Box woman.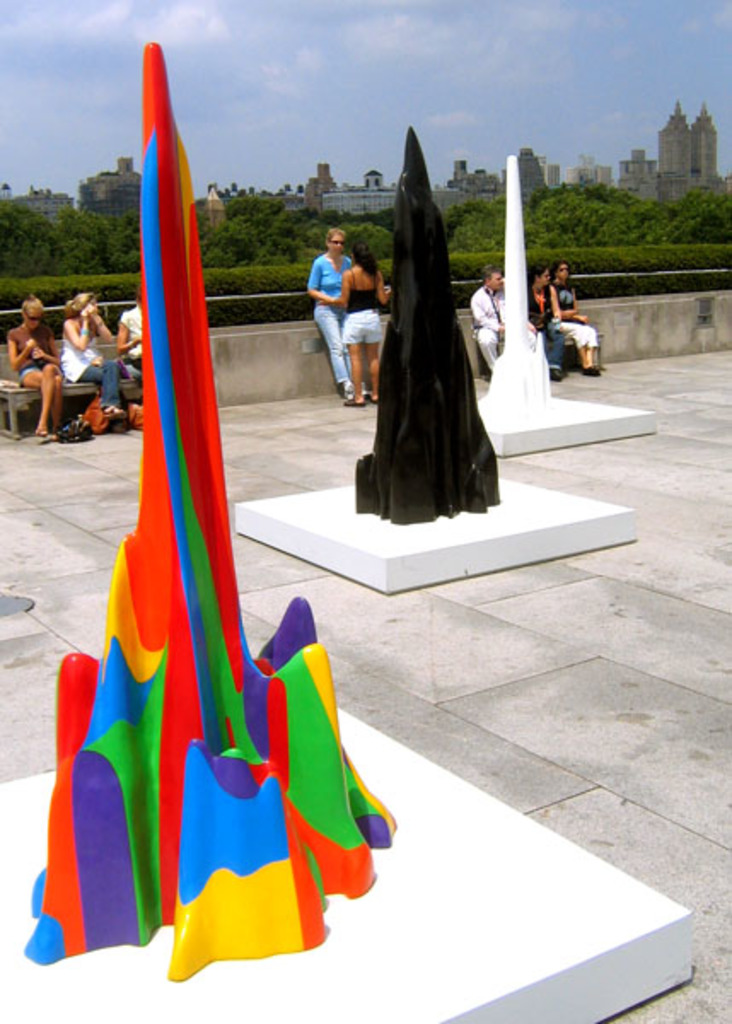
bbox=(558, 259, 604, 375).
